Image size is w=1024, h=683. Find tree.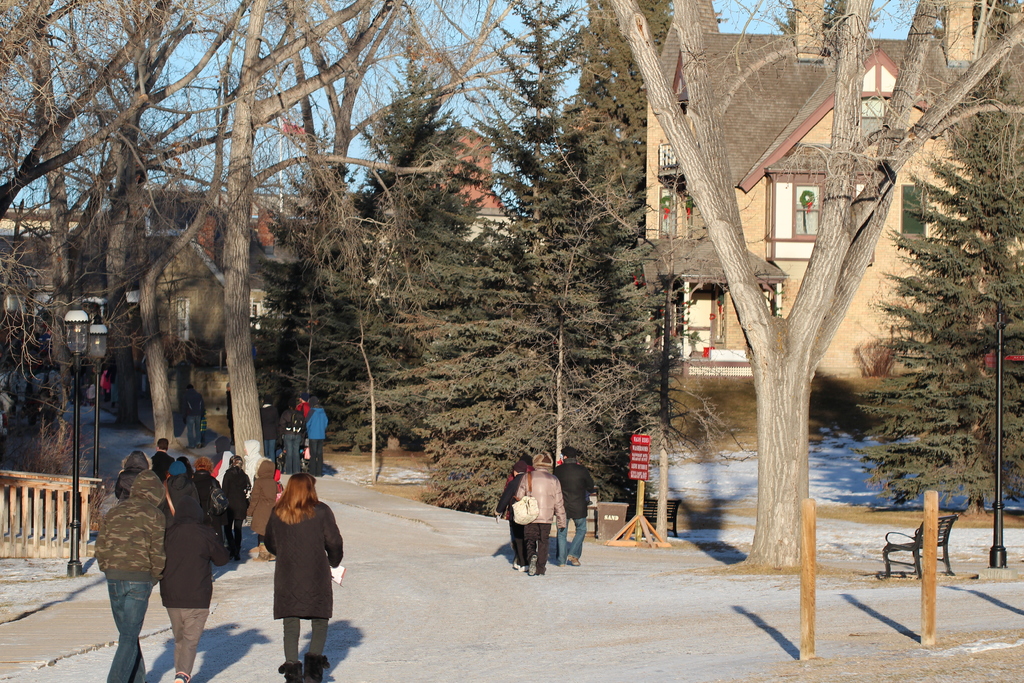
box=[568, 0, 666, 327].
